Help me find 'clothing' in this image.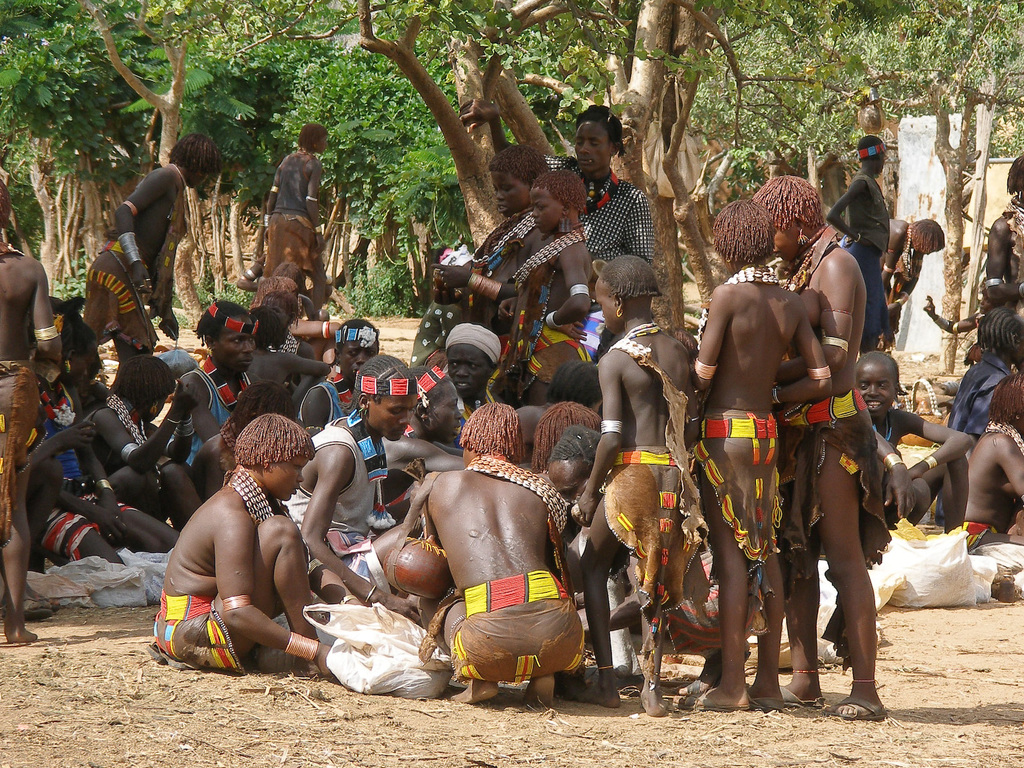
Found it: region(435, 569, 607, 682).
